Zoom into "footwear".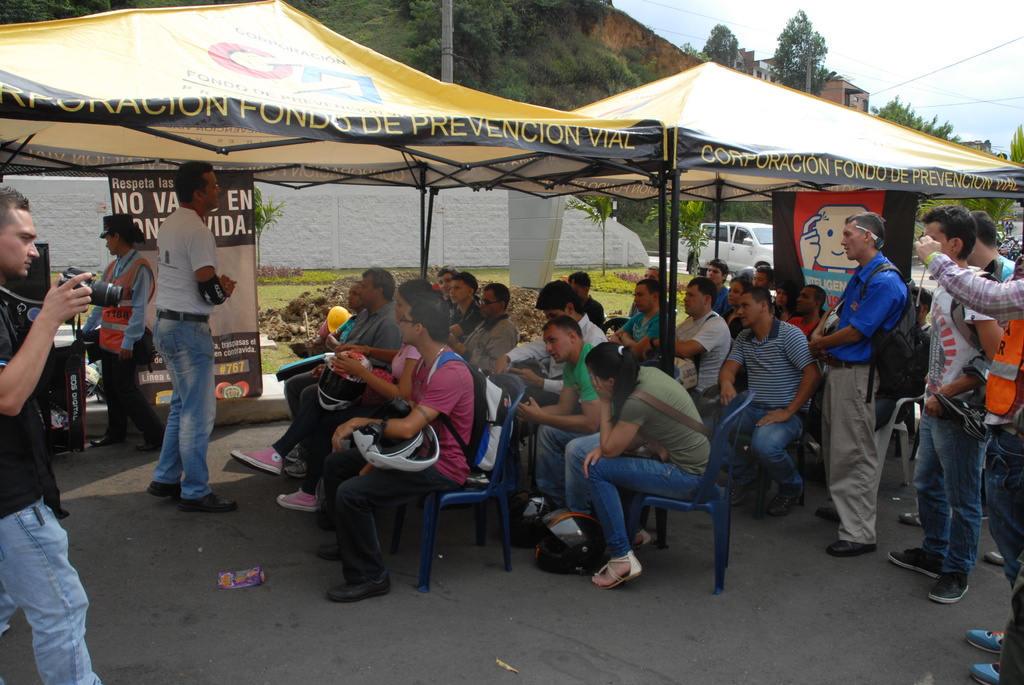
Zoom target: box=[726, 473, 753, 506].
